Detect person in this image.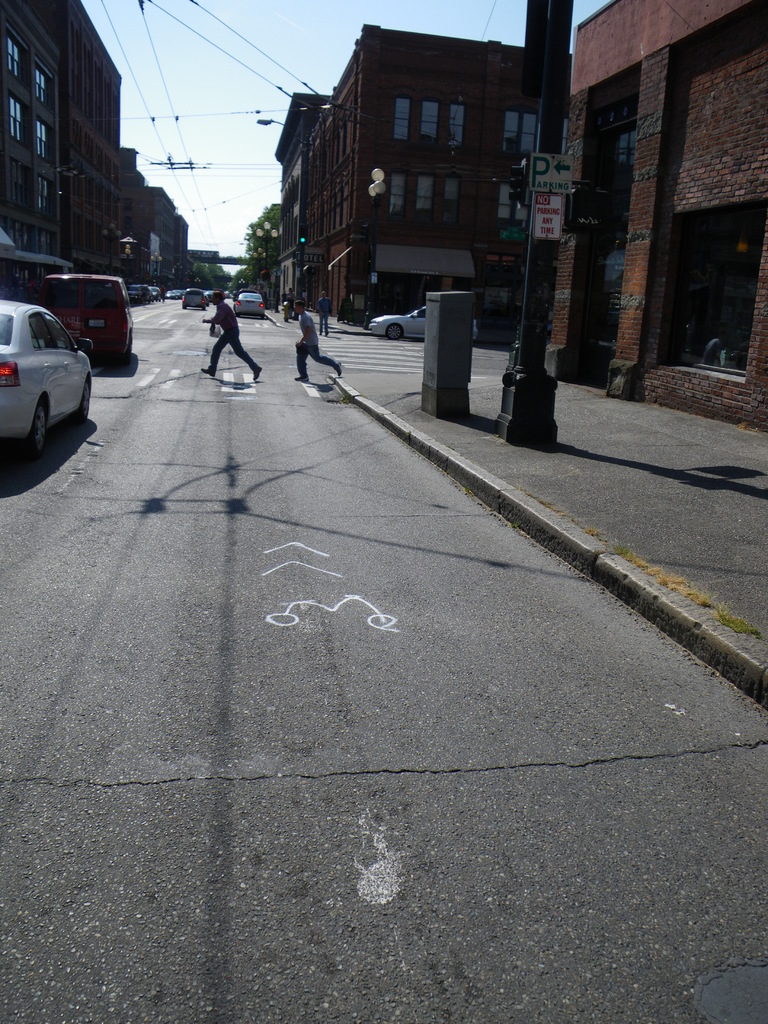
Detection: 191:282:255:375.
